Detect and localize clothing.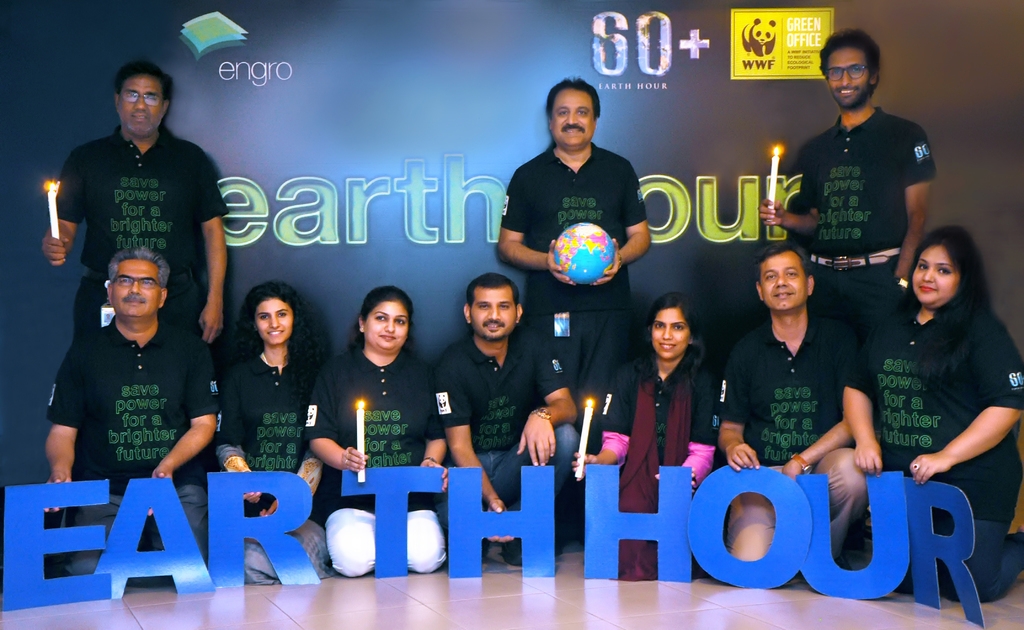
Localized at <bbox>56, 120, 228, 342</bbox>.
